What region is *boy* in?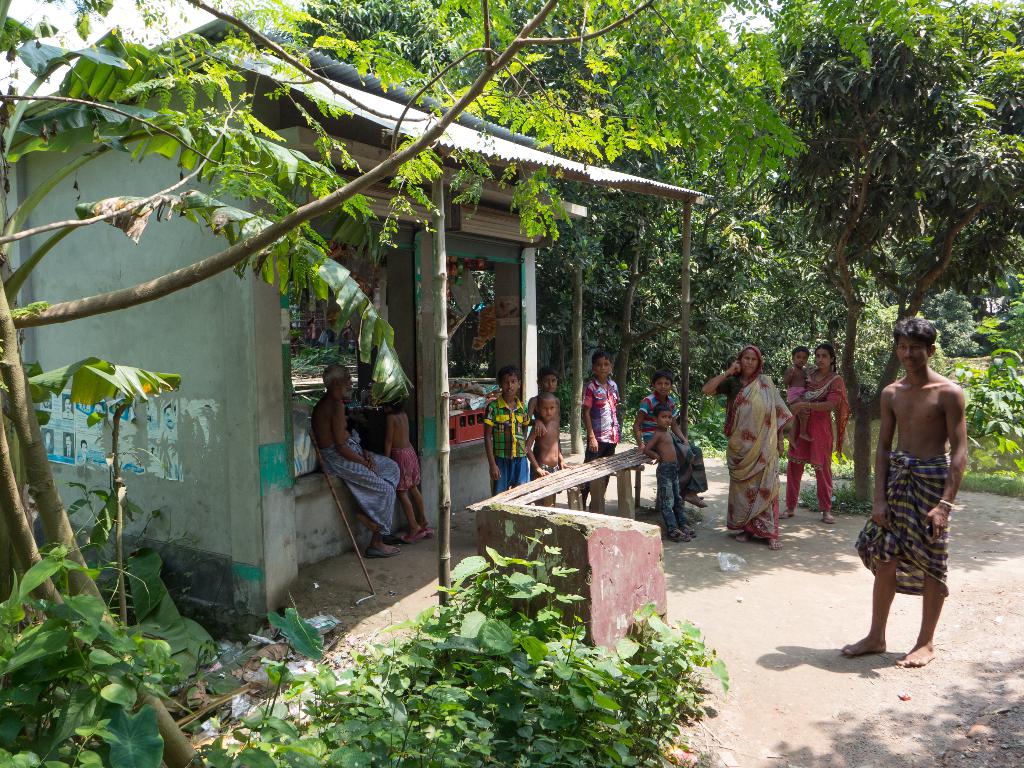
579:348:621:511.
